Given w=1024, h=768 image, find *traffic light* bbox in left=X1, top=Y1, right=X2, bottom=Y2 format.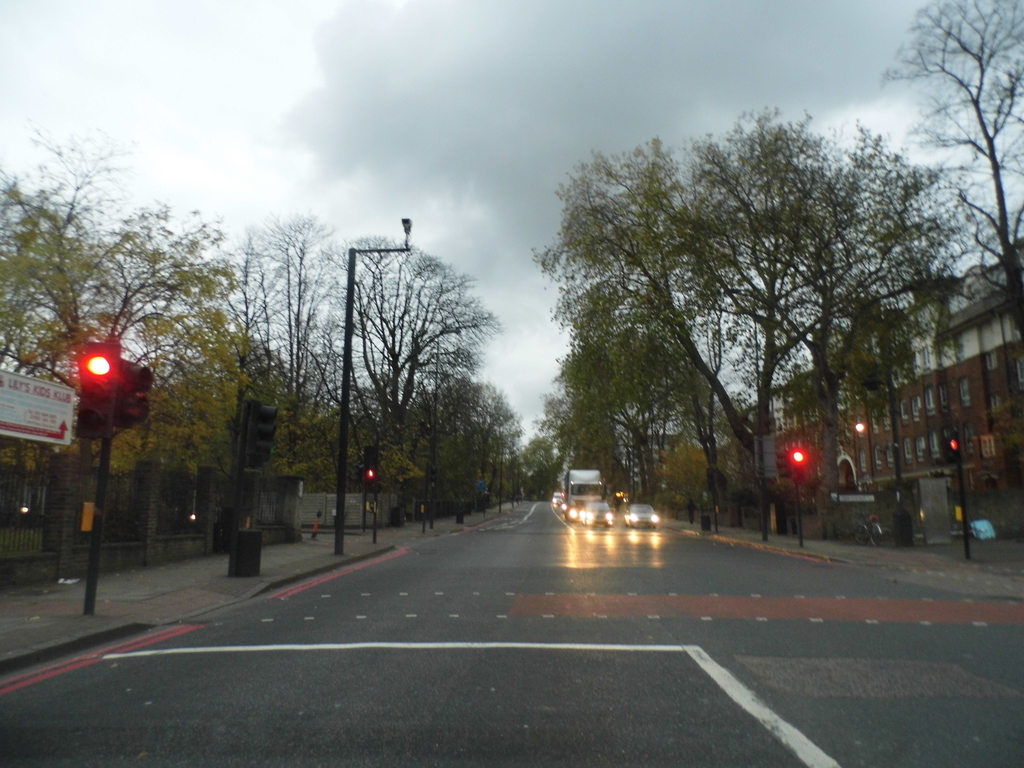
left=248, top=399, right=279, bottom=459.
